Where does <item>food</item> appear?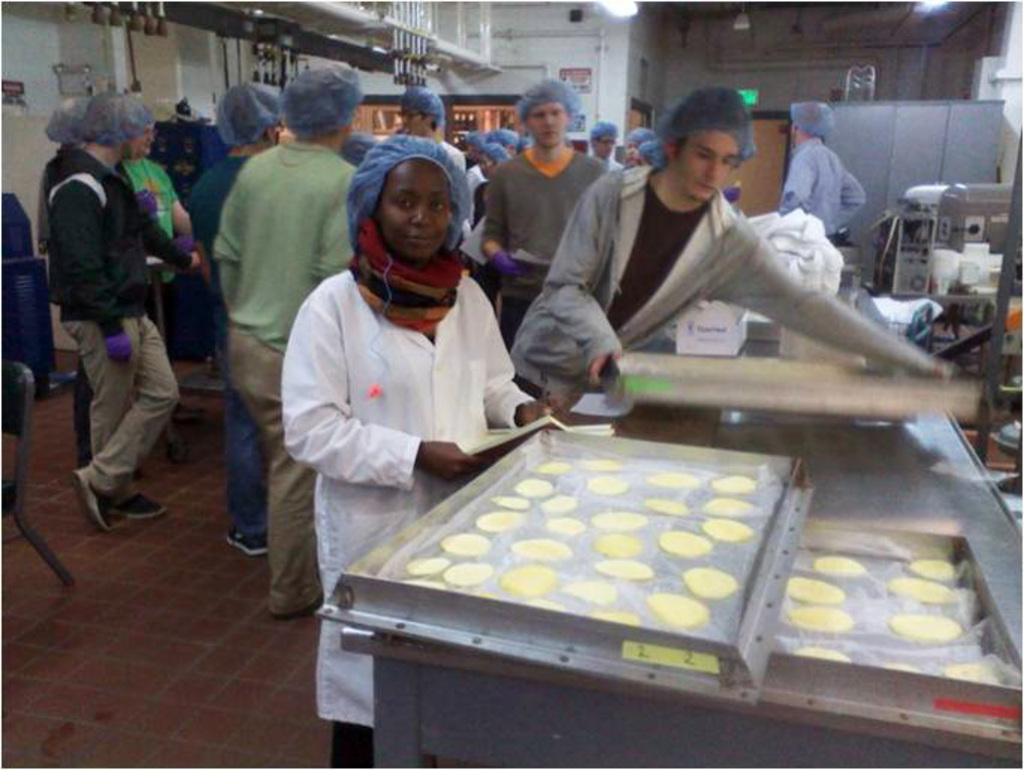
Appears at 815,552,867,580.
